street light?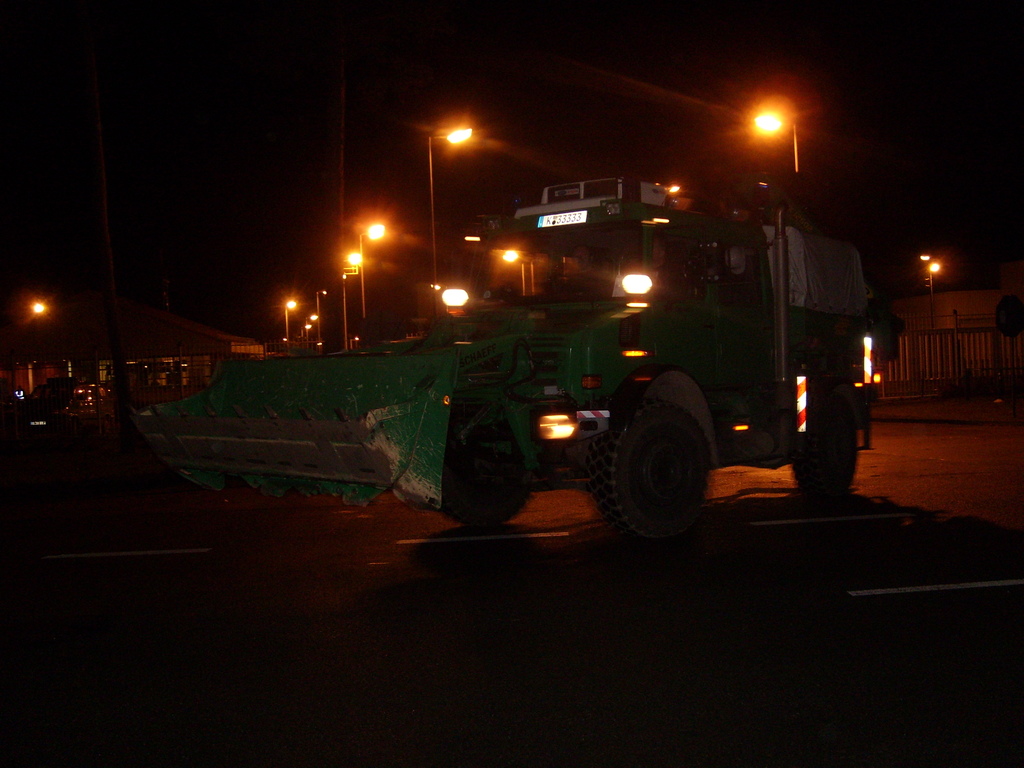
locate(927, 263, 941, 315)
